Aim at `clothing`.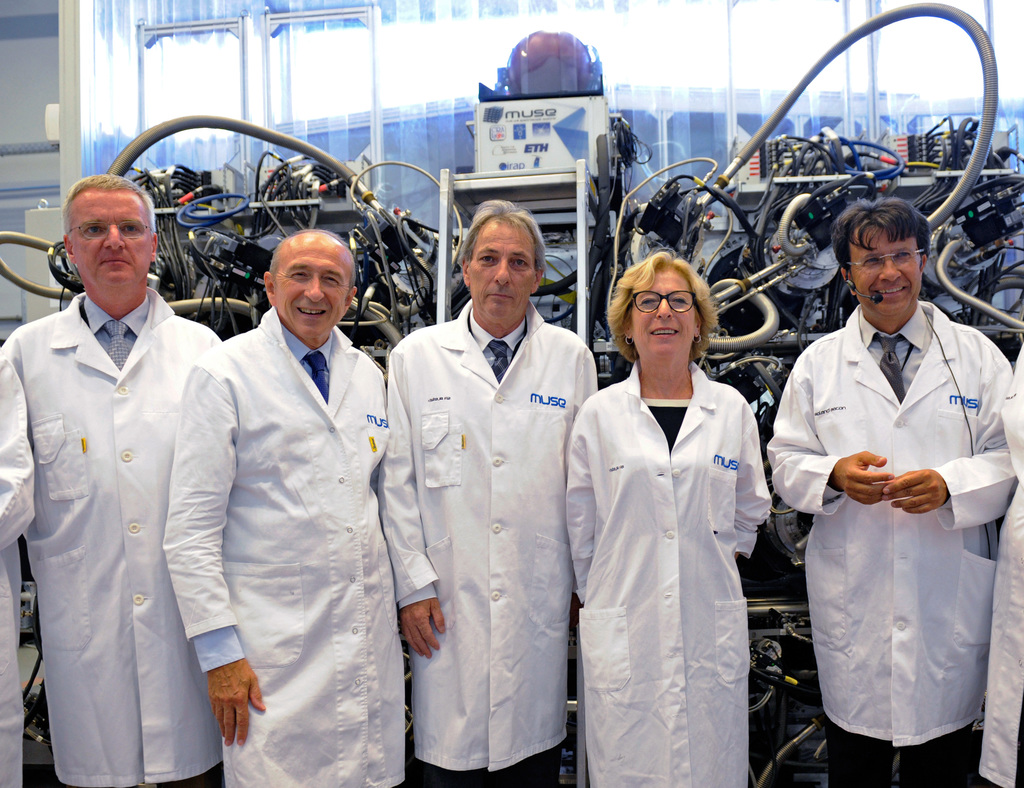
Aimed at box=[4, 284, 222, 787].
